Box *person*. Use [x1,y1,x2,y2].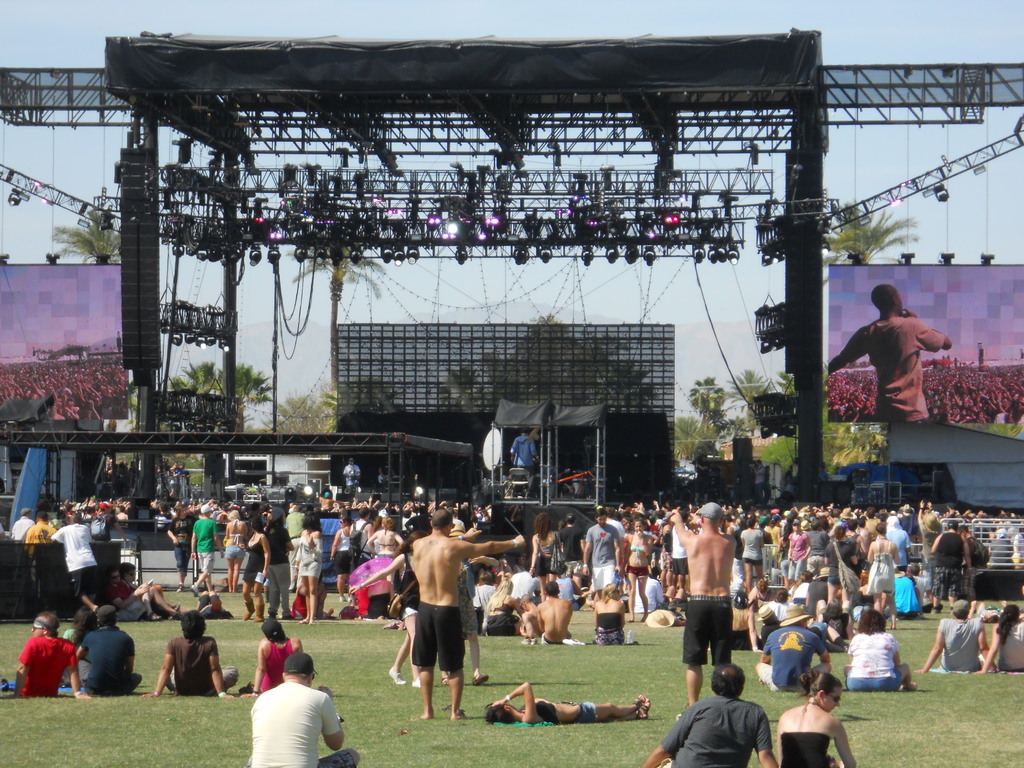
[149,610,235,700].
